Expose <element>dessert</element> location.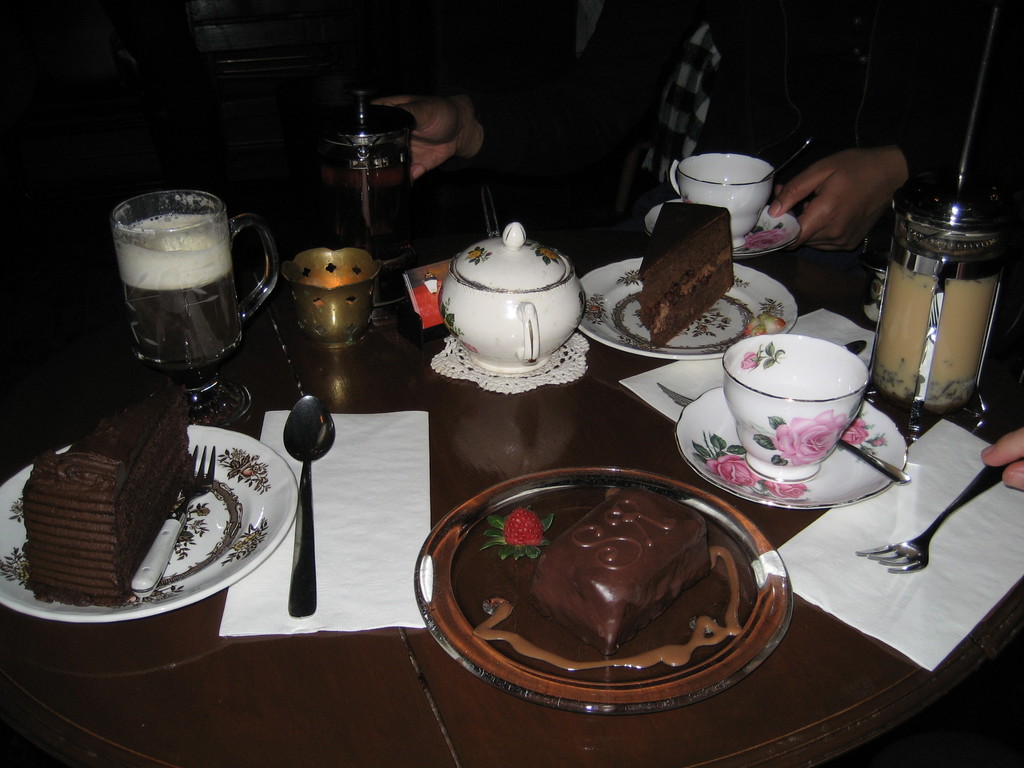
Exposed at box(648, 193, 741, 349).
